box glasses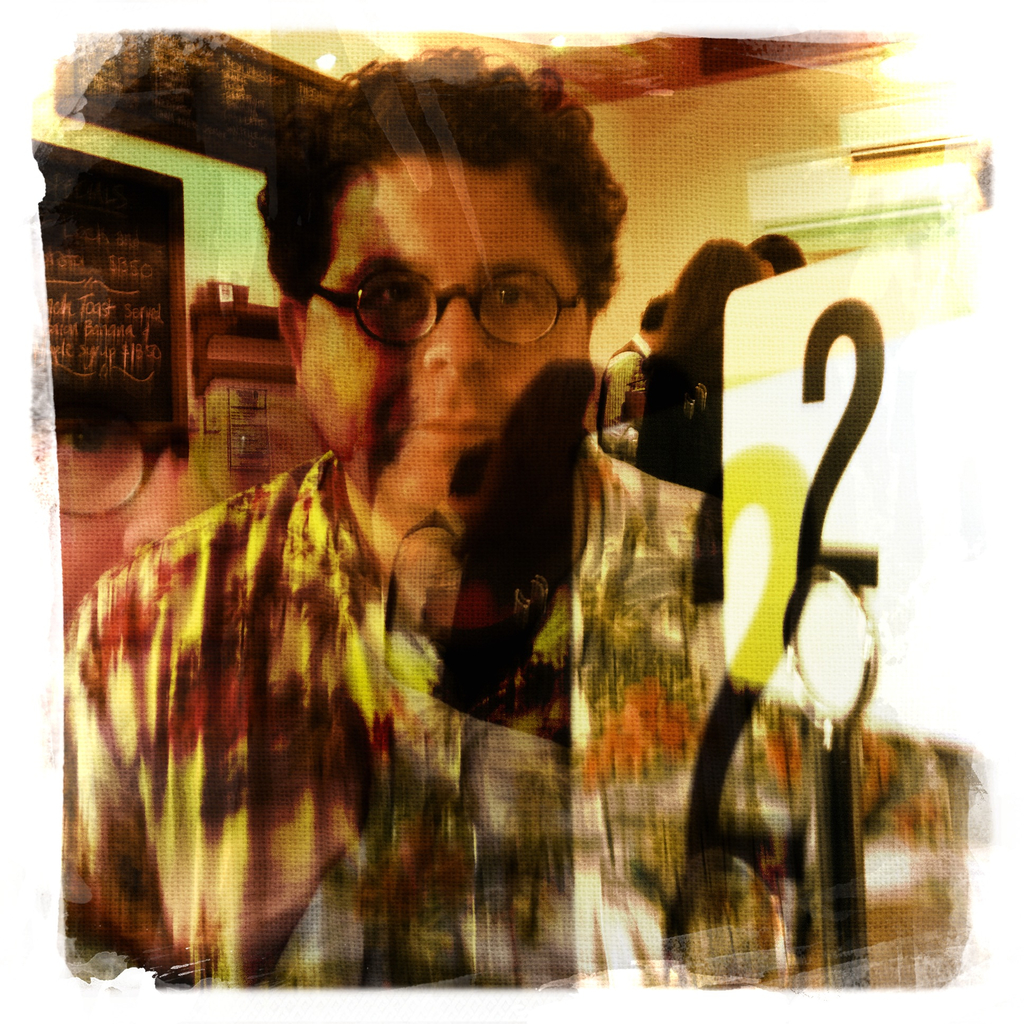
x1=51, y1=410, x2=303, y2=520
